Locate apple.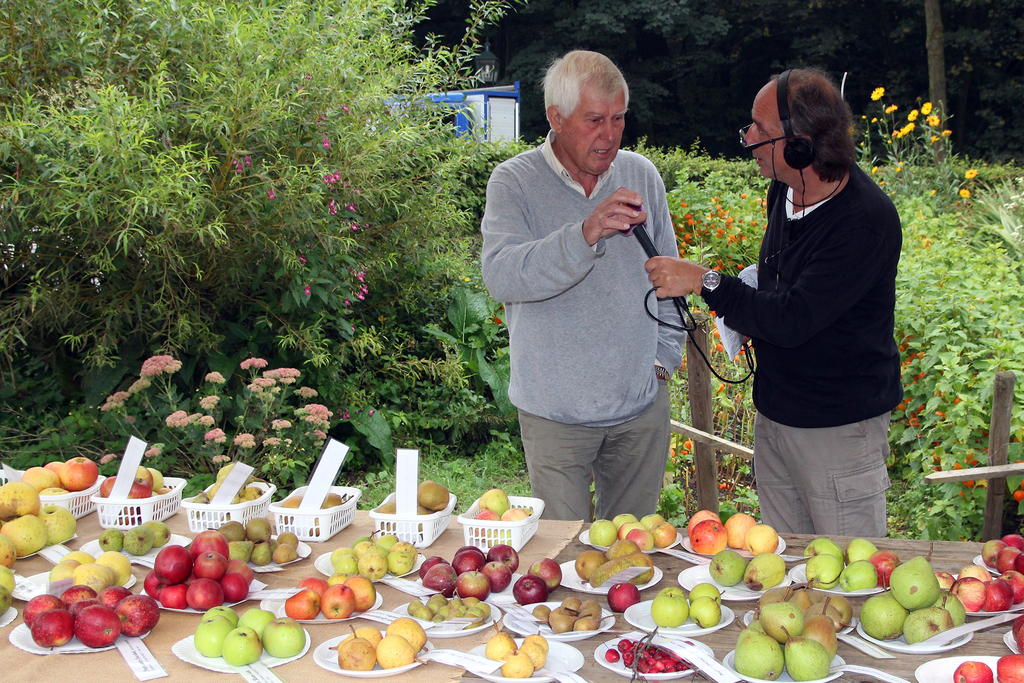
Bounding box: {"left": 529, "top": 561, "right": 560, "bottom": 594}.
